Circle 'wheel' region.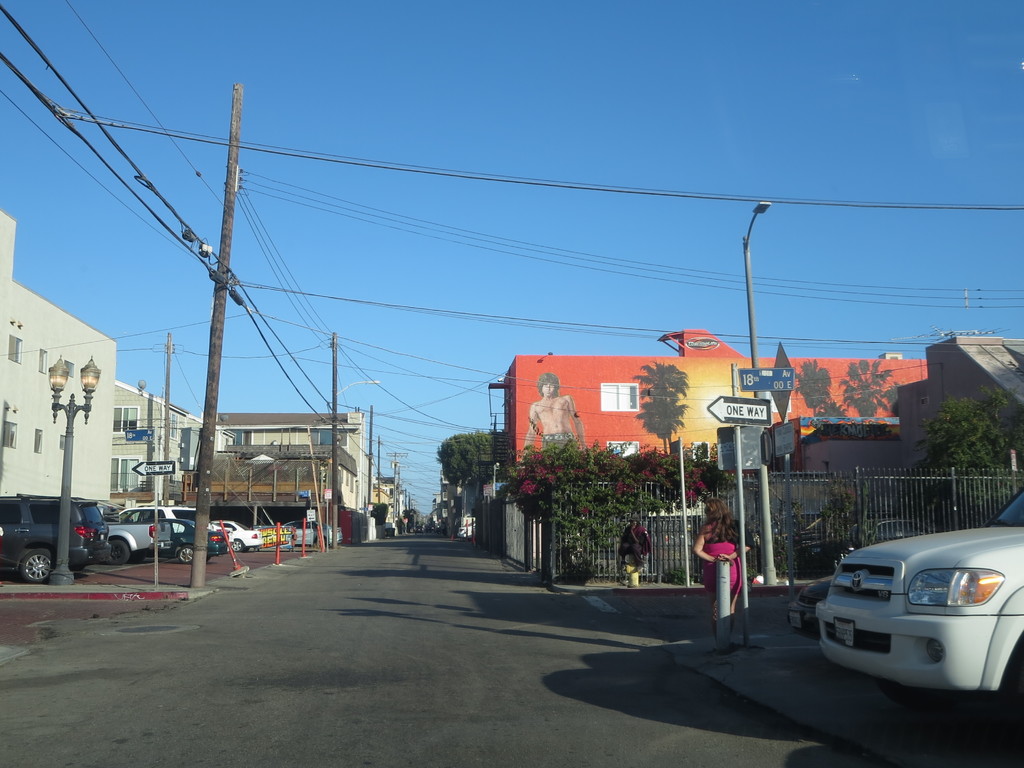
Region: (20,547,49,580).
